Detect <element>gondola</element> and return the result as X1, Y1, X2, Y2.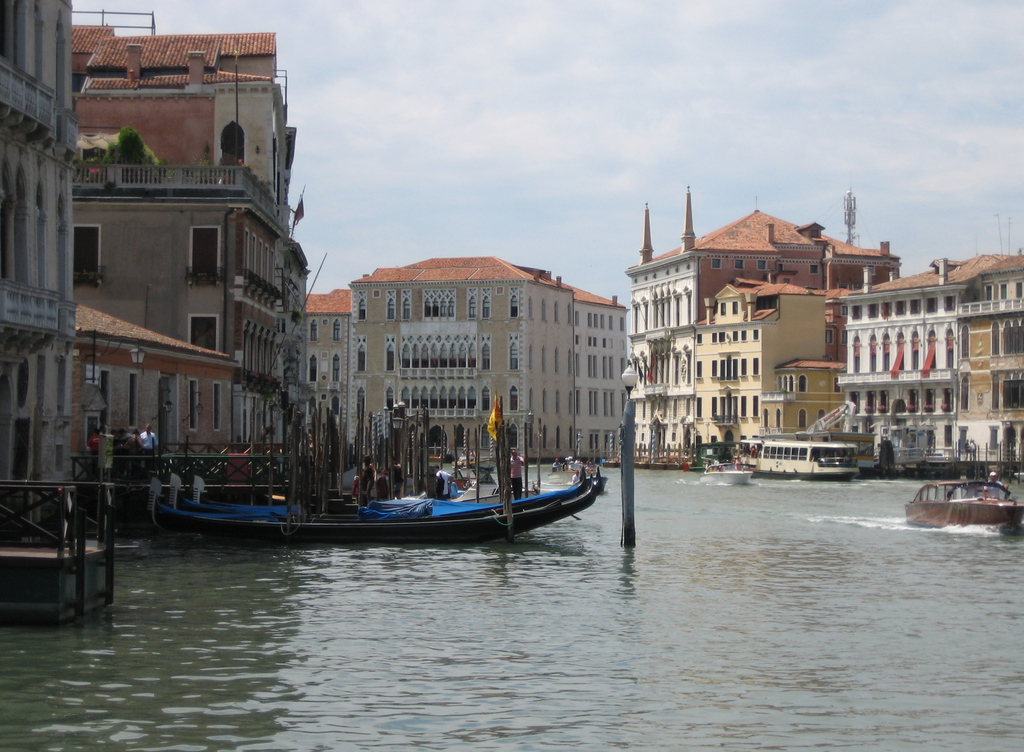
145, 468, 599, 548.
